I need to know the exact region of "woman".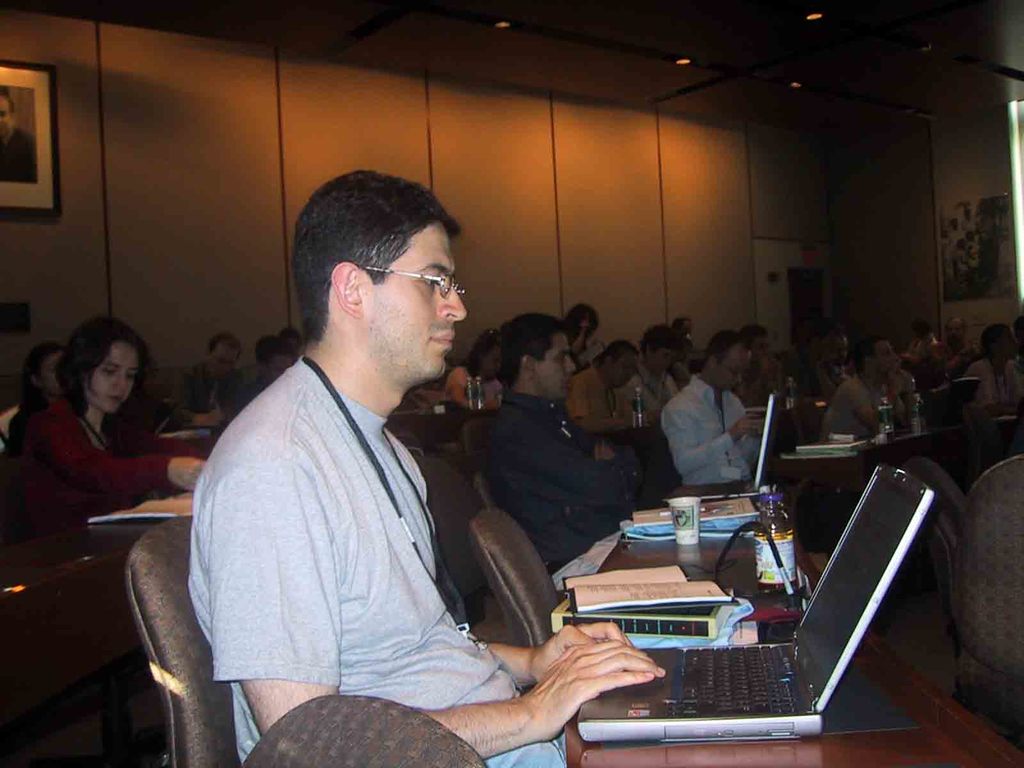
Region: bbox=[565, 298, 602, 364].
